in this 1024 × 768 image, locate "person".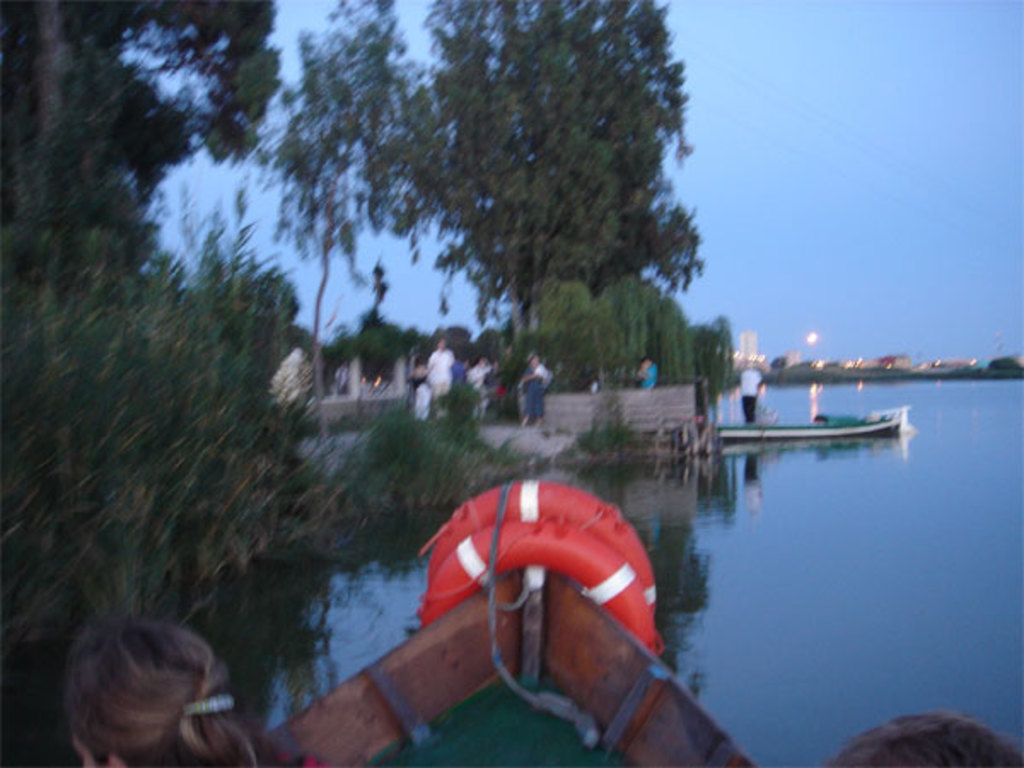
Bounding box: [x1=65, y1=616, x2=268, y2=766].
